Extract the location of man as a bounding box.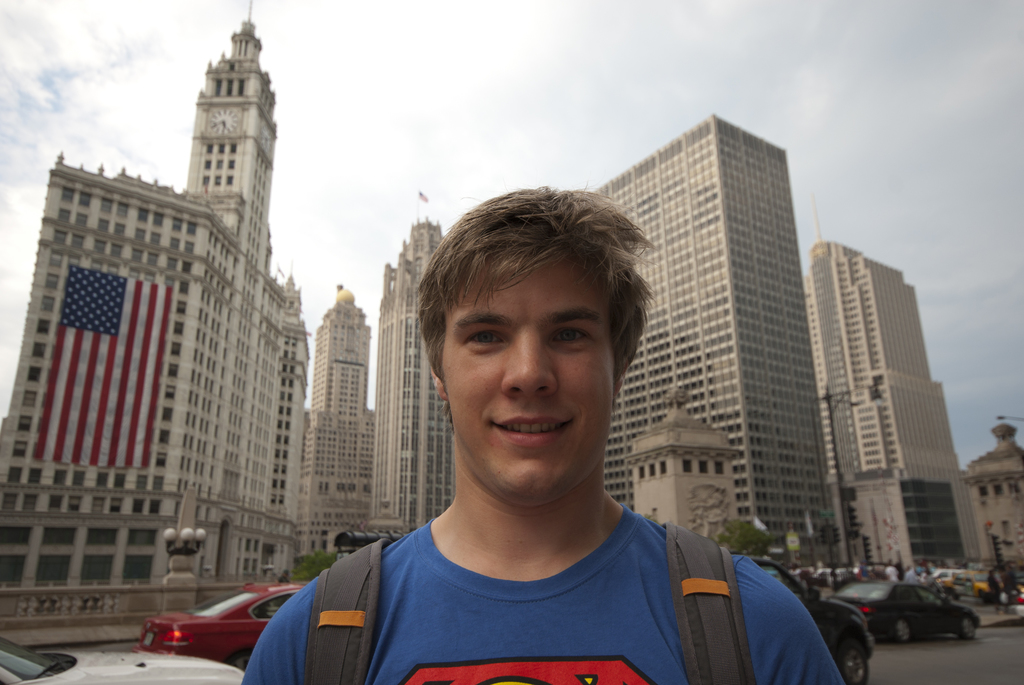
[1004, 560, 1016, 599].
